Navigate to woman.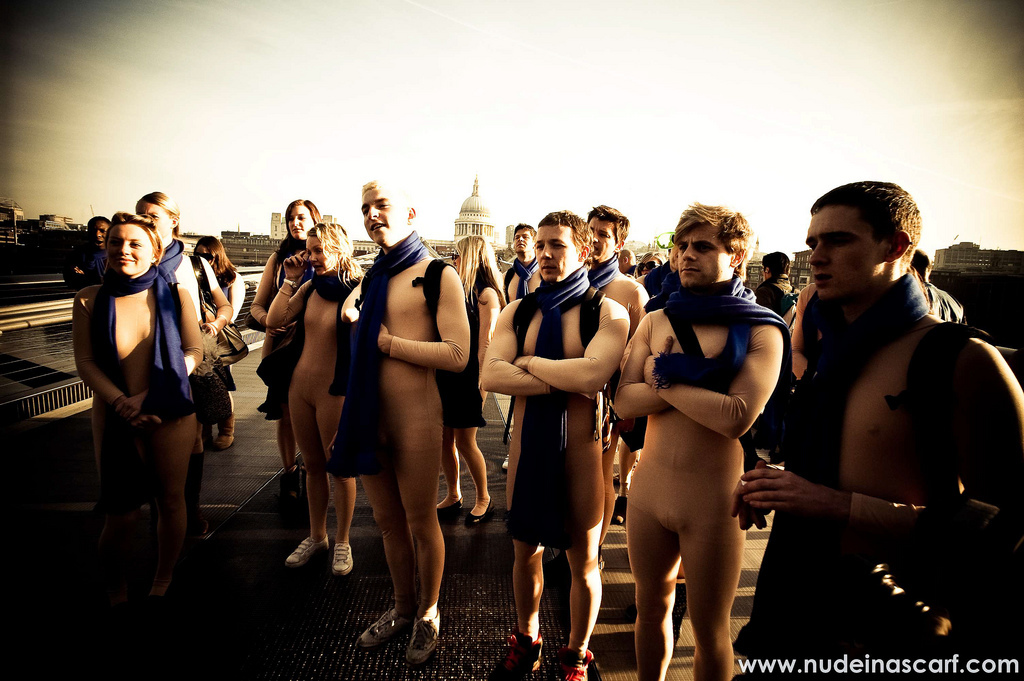
Navigation target: 188, 232, 247, 448.
